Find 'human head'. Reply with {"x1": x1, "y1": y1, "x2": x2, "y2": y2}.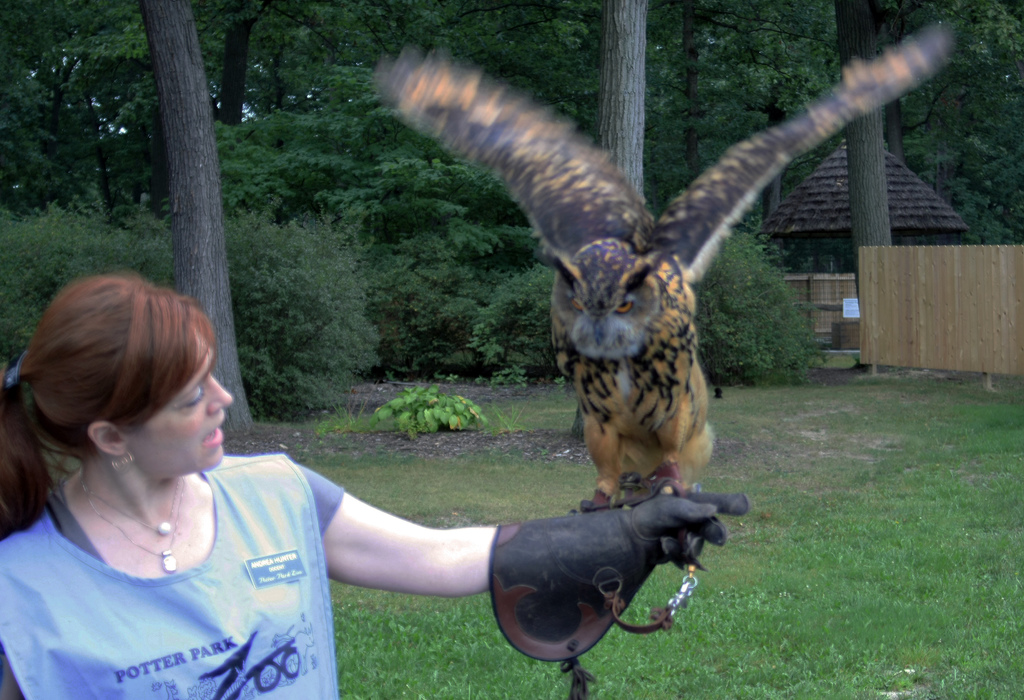
{"x1": 16, "y1": 276, "x2": 234, "y2": 513}.
